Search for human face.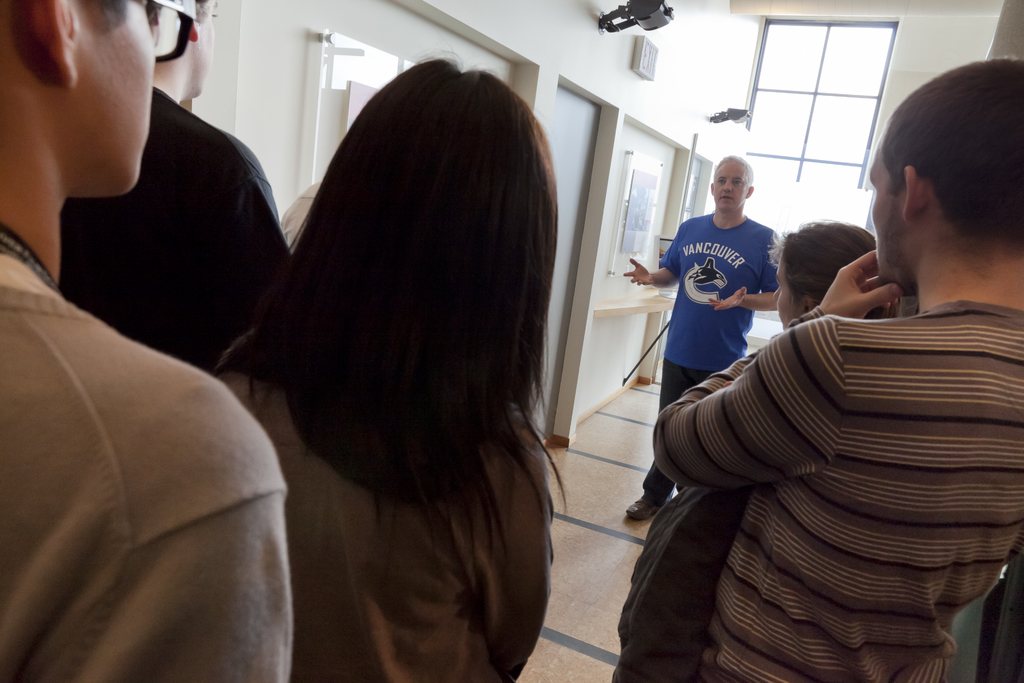
Found at box=[714, 156, 749, 209].
